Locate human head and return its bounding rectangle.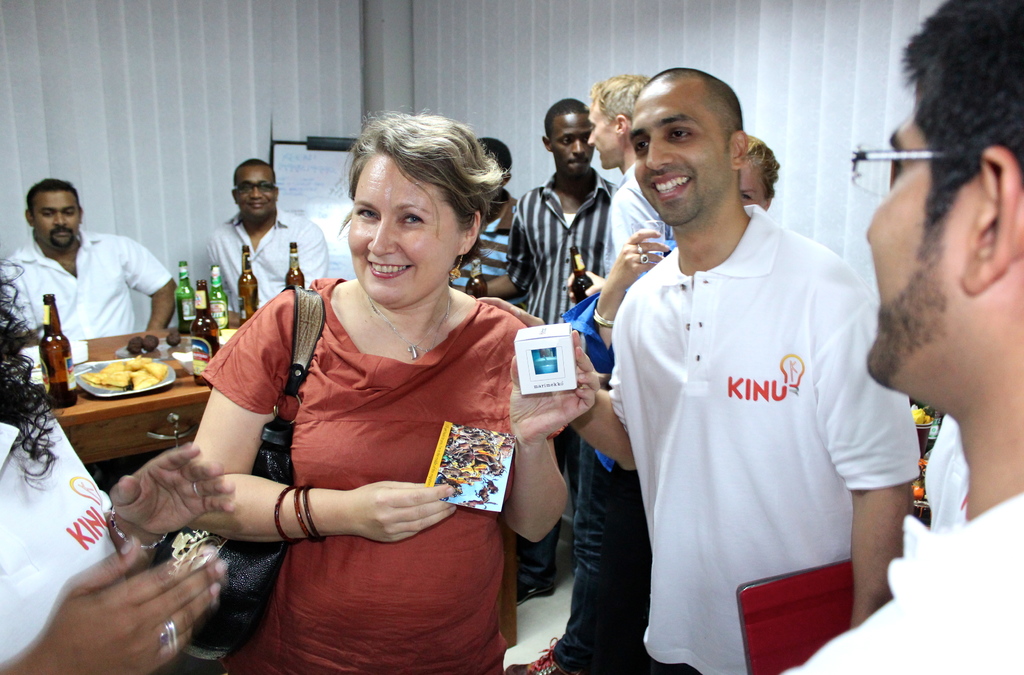
crop(230, 156, 276, 223).
